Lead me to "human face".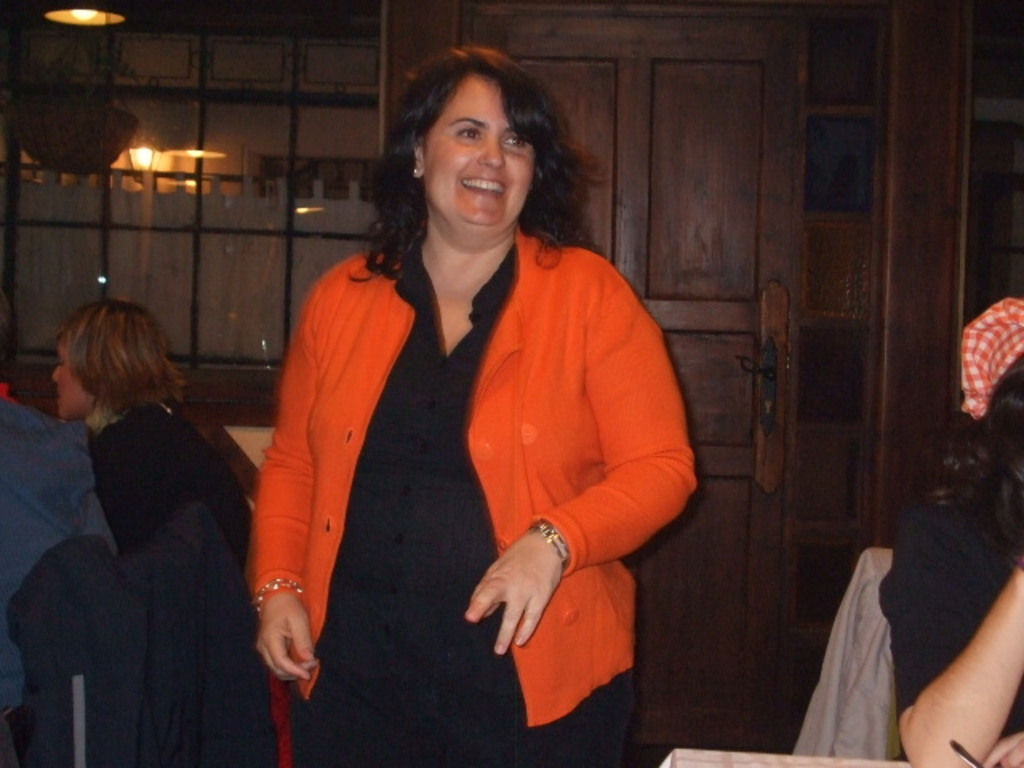
Lead to locate(424, 85, 538, 243).
